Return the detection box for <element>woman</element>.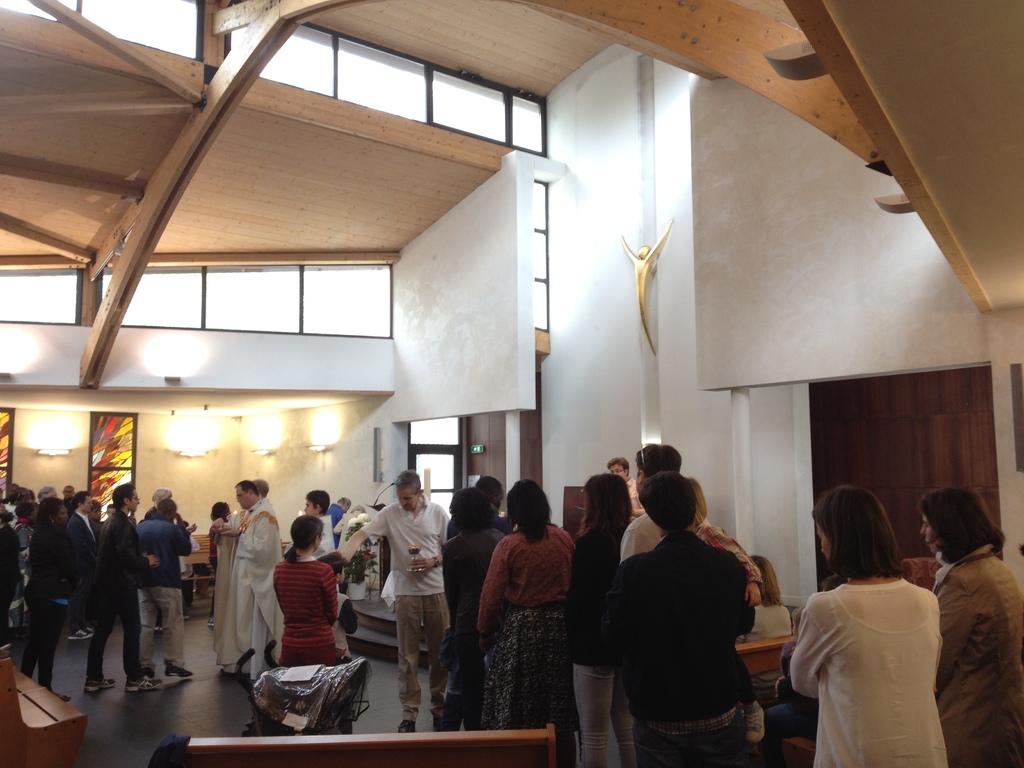
920, 488, 1023, 763.
